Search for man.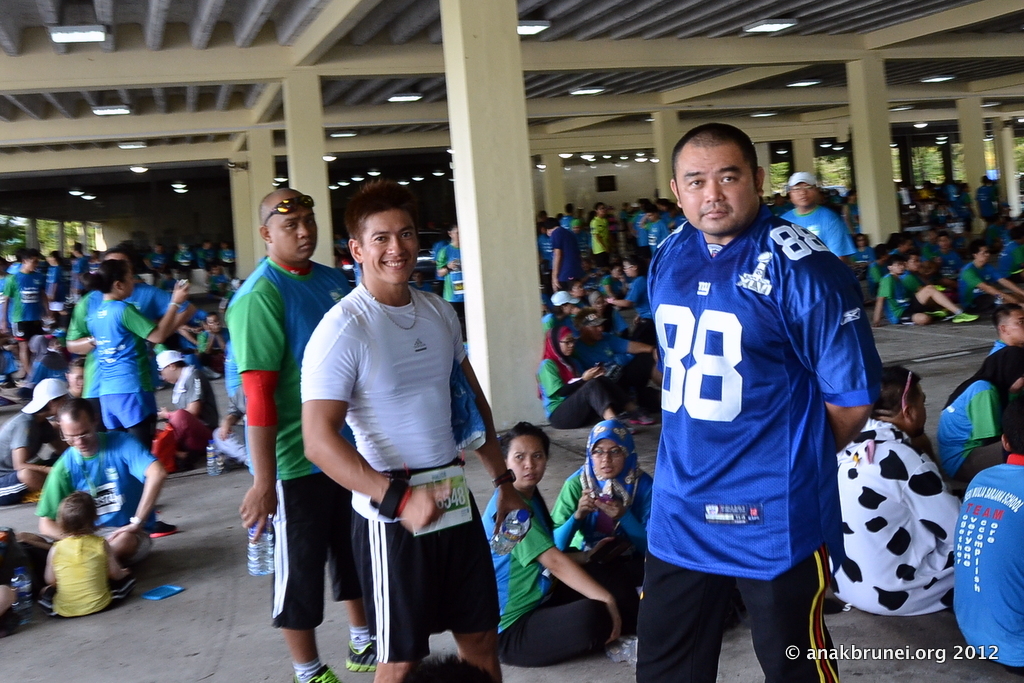
Found at region(632, 121, 884, 682).
